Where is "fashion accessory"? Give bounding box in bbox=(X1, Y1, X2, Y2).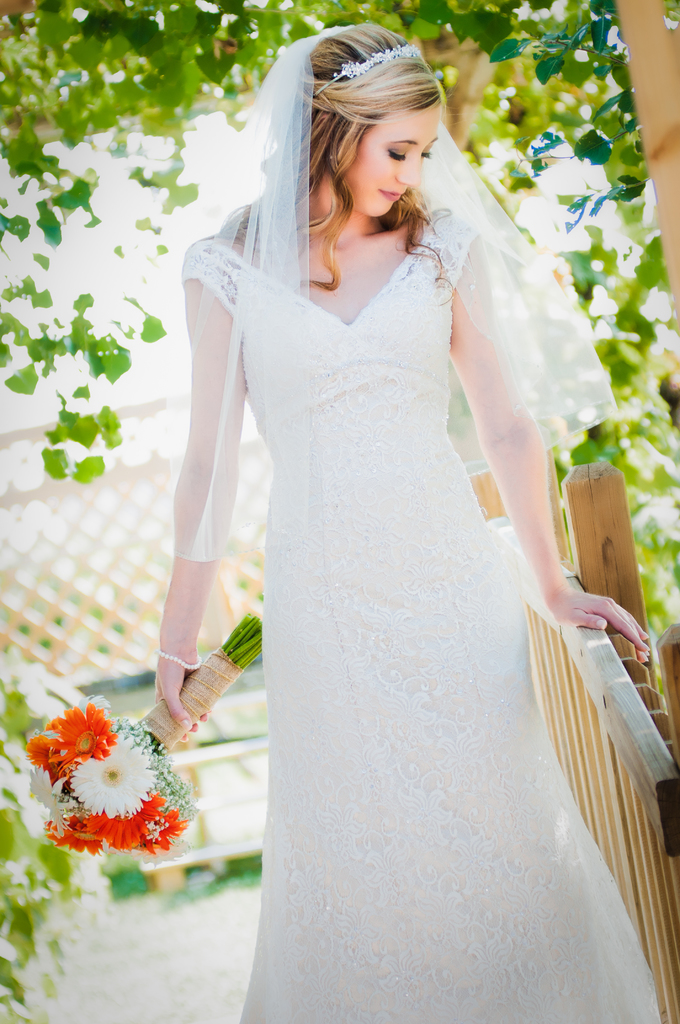
bbox=(306, 44, 421, 115).
